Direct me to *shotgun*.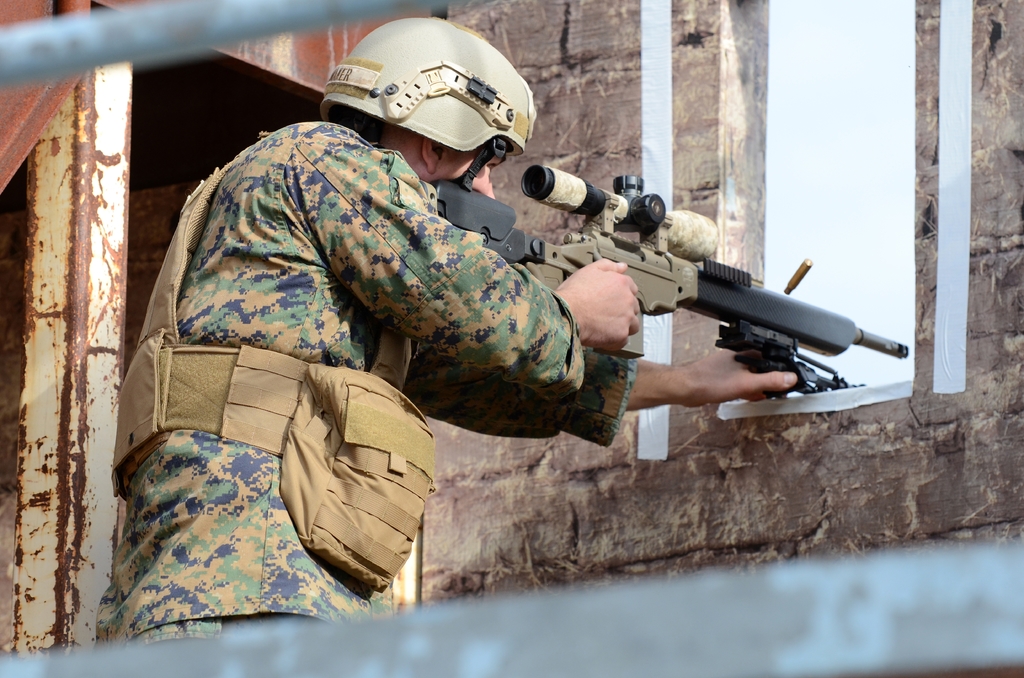
Direction: 483, 175, 889, 435.
